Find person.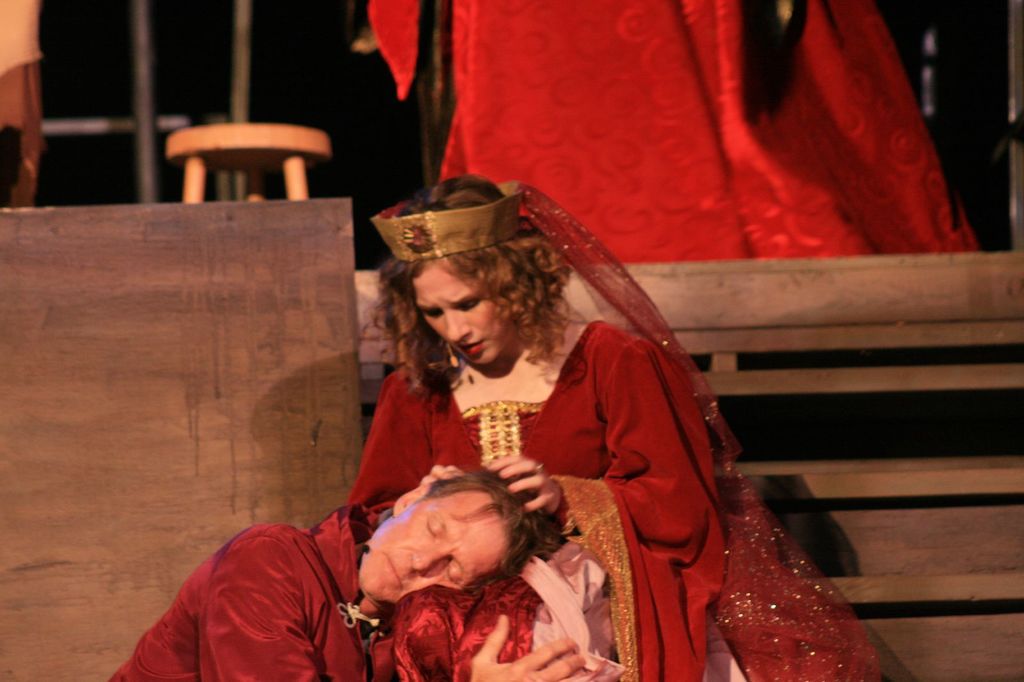
[x1=109, y1=466, x2=585, y2=681].
